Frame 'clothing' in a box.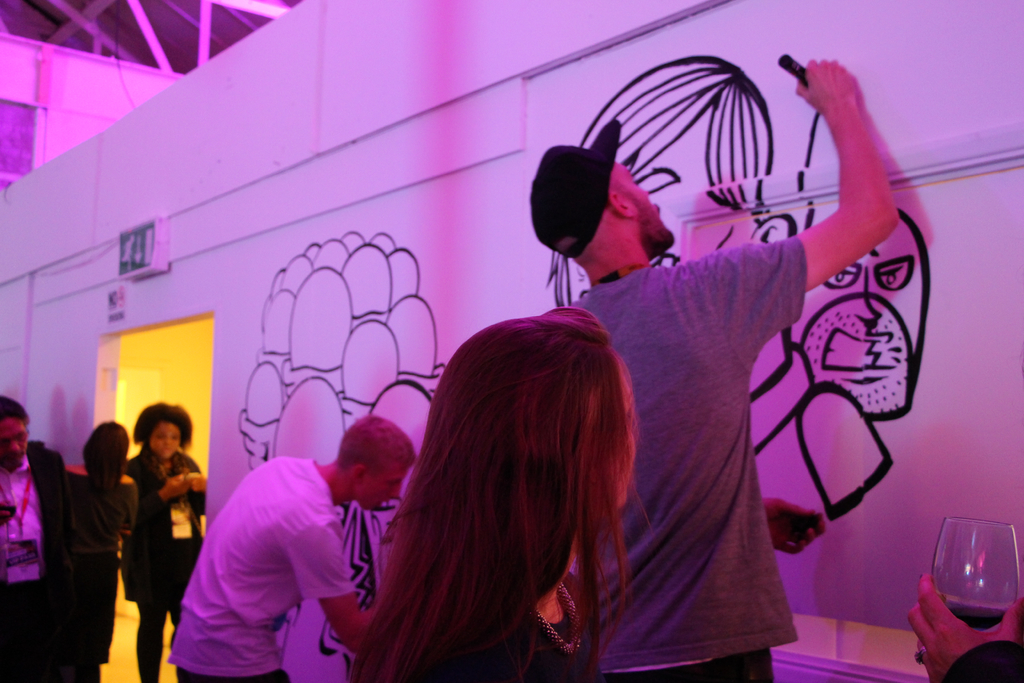
rect(577, 236, 801, 674).
